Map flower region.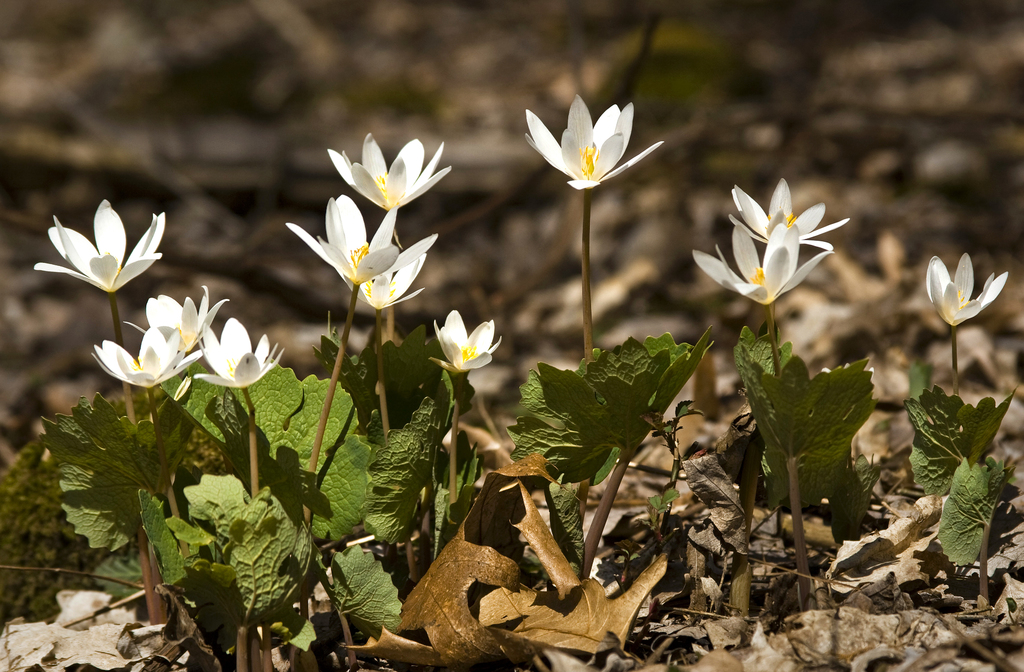
Mapped to x1=287, y1=190, x2=399, y2=280.
